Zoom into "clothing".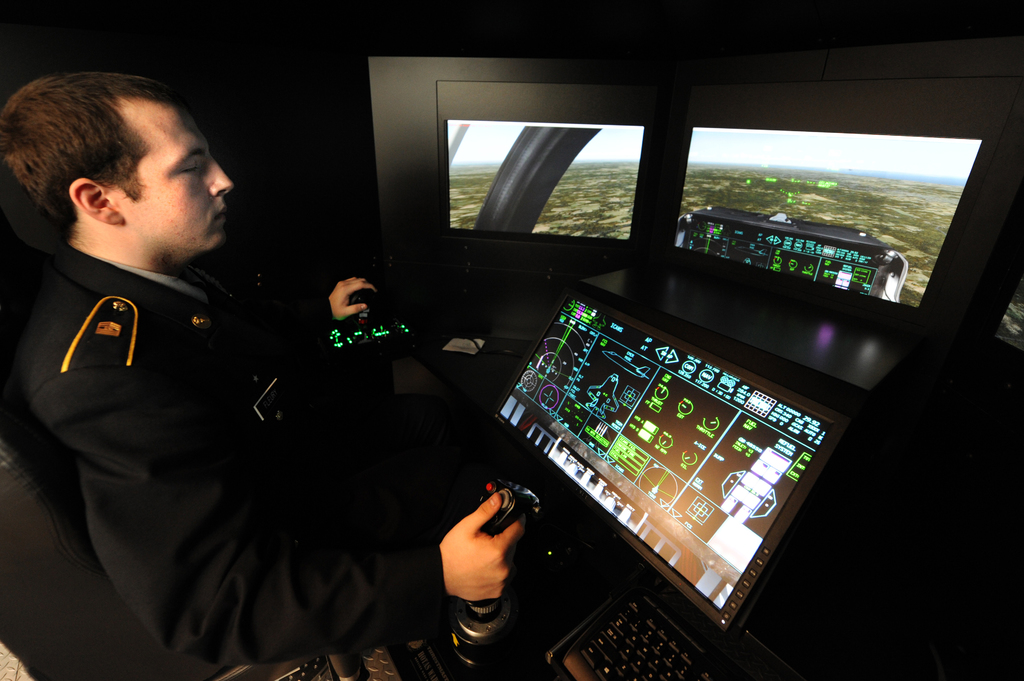
Zoom target: (x1=0, y1=175, x2=398, y2=644).
